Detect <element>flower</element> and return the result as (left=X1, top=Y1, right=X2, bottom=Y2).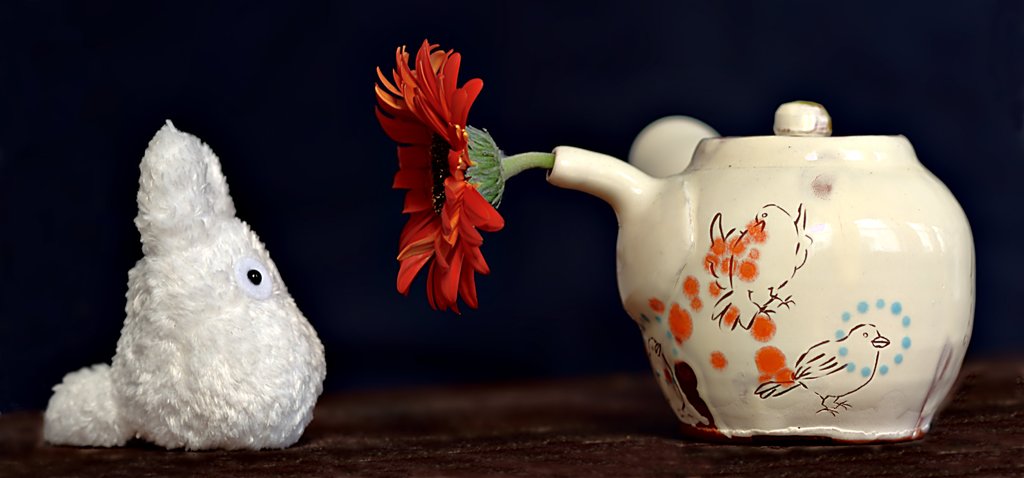
(left=365, top=38, right=522, bottom=319).
